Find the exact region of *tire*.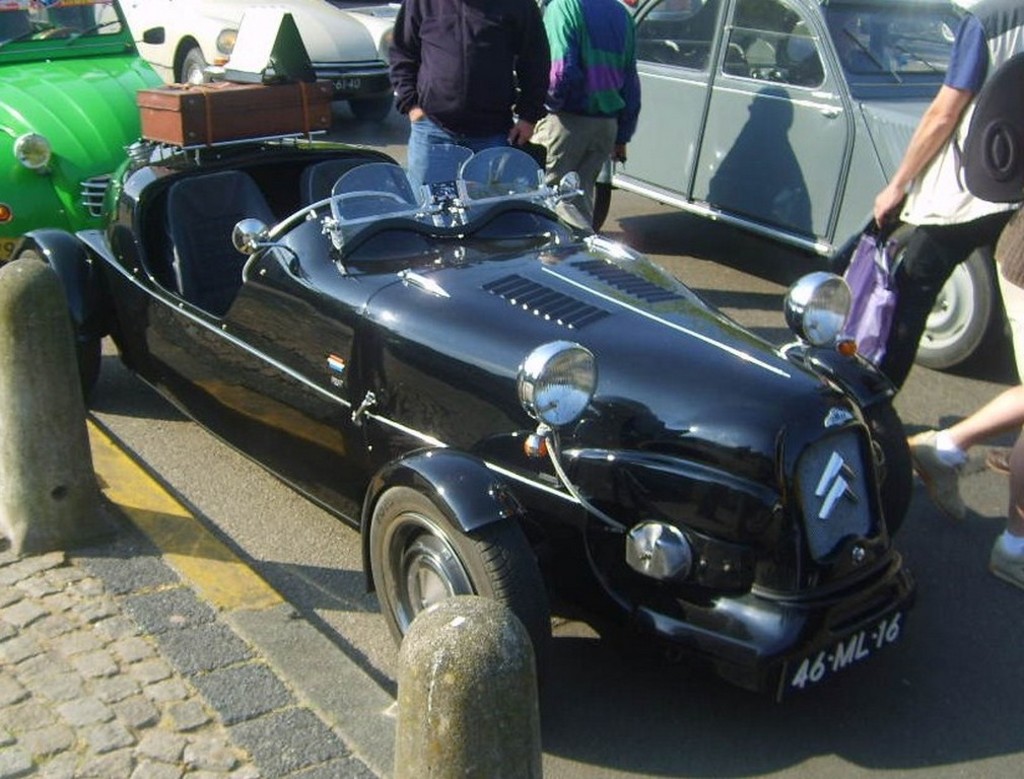
Exact region: (19,249,101,404).
